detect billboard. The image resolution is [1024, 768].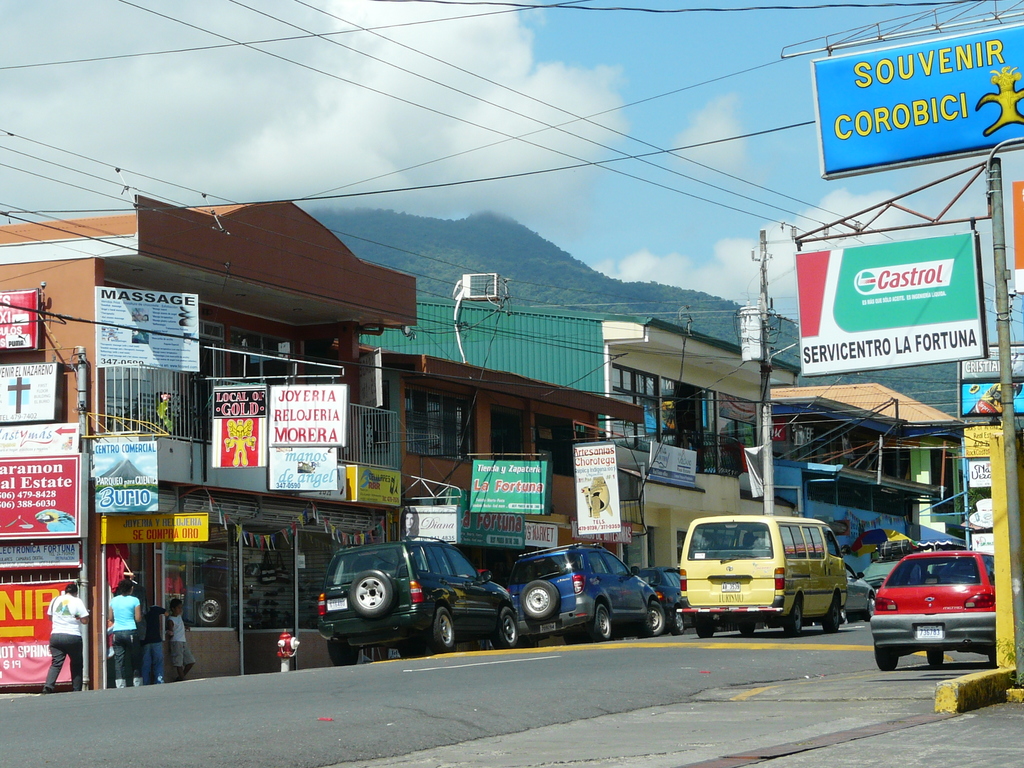
detection(96, 507, 212, 543).
